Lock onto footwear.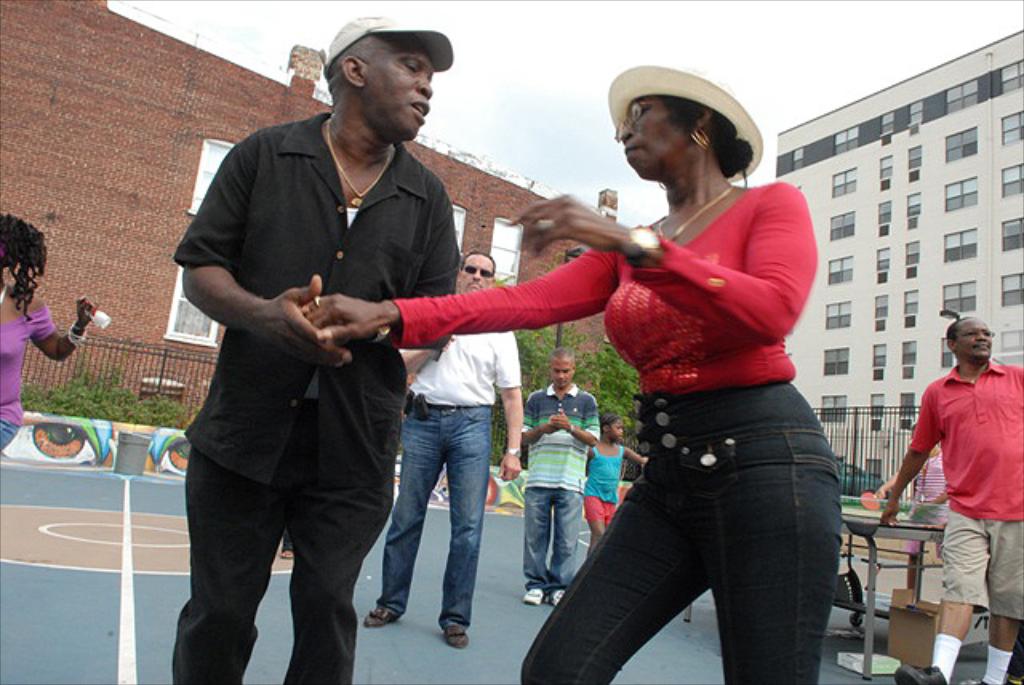
Locked: 443,623,467,648.
